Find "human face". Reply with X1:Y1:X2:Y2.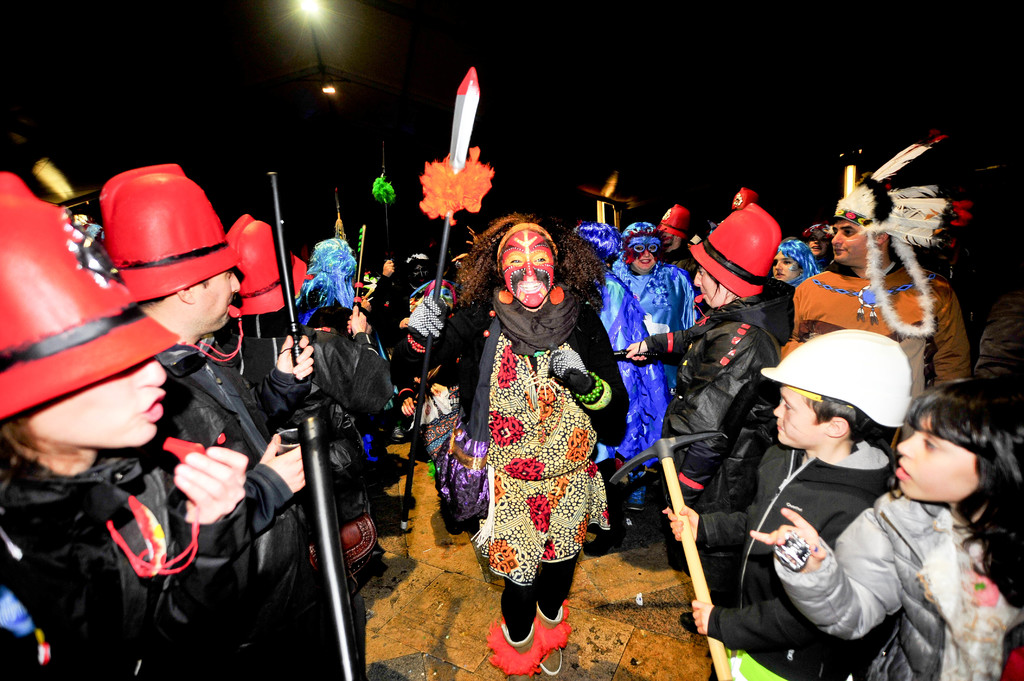
828:224:867:267.
